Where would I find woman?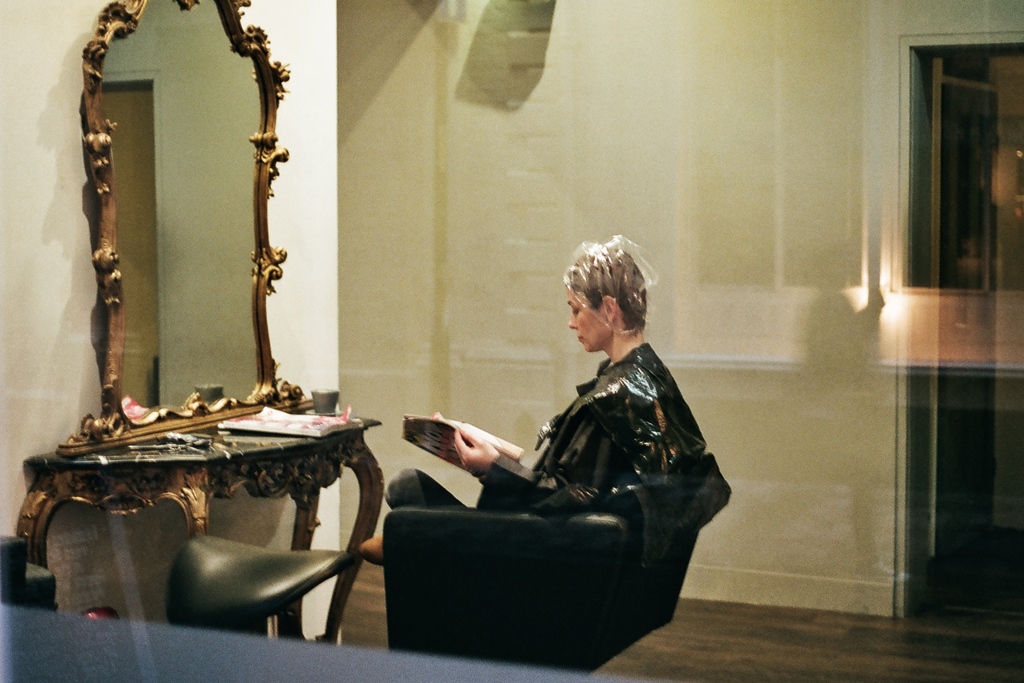
At 356, 230, 710, 566.
